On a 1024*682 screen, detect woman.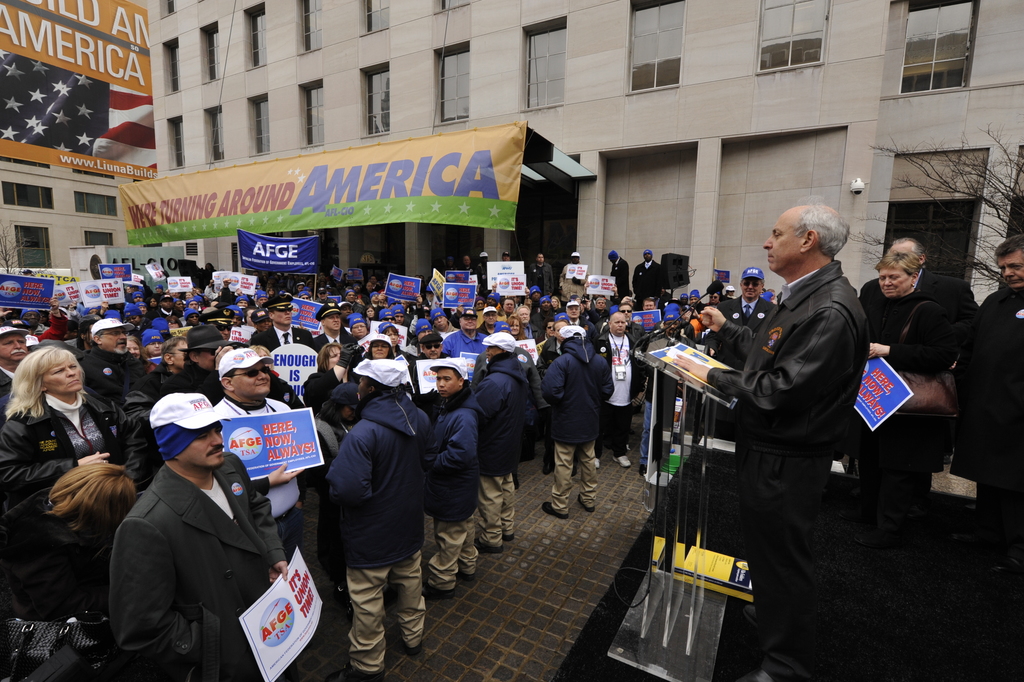
302/339/366/414.
